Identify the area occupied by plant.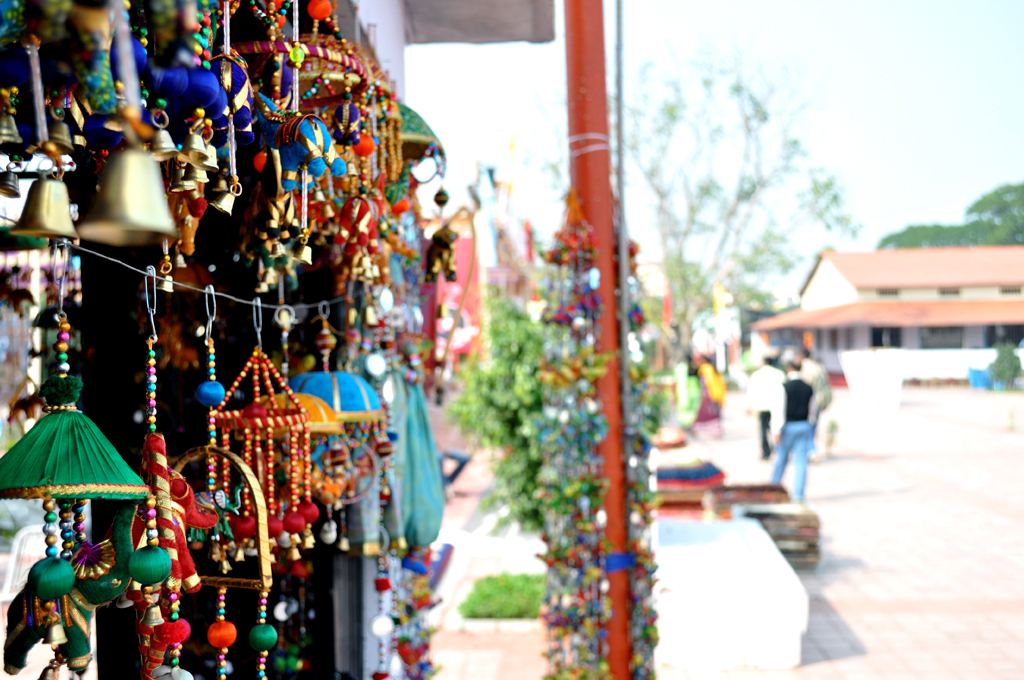
Area: detection(984, 337, 1023, 393).
